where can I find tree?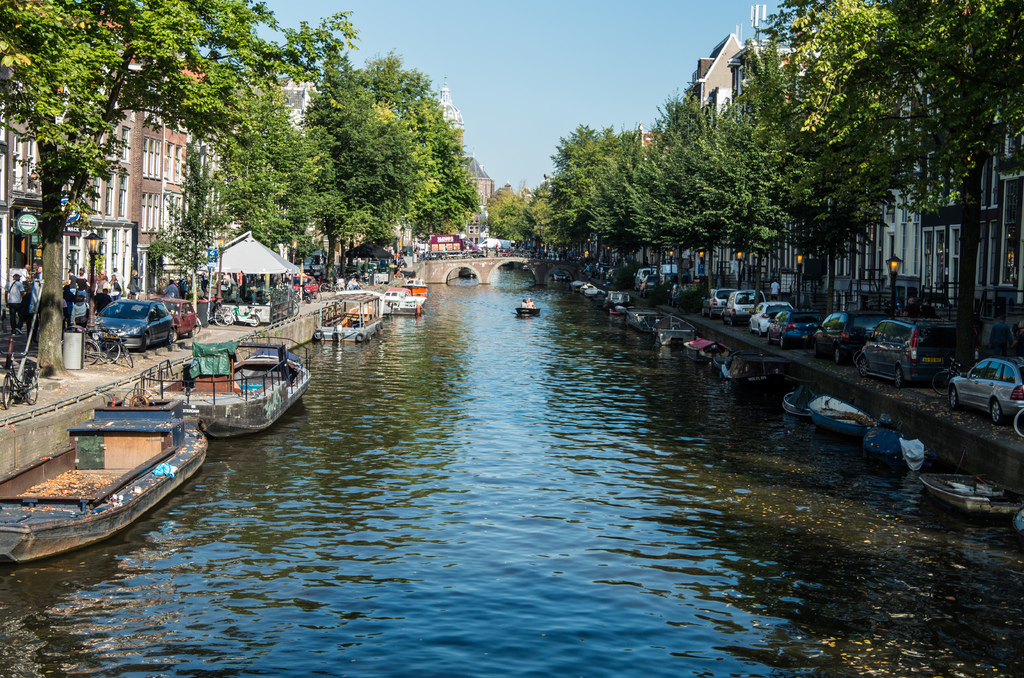
You can find it at (left=788, top=0, right=1018, bottom=369).
